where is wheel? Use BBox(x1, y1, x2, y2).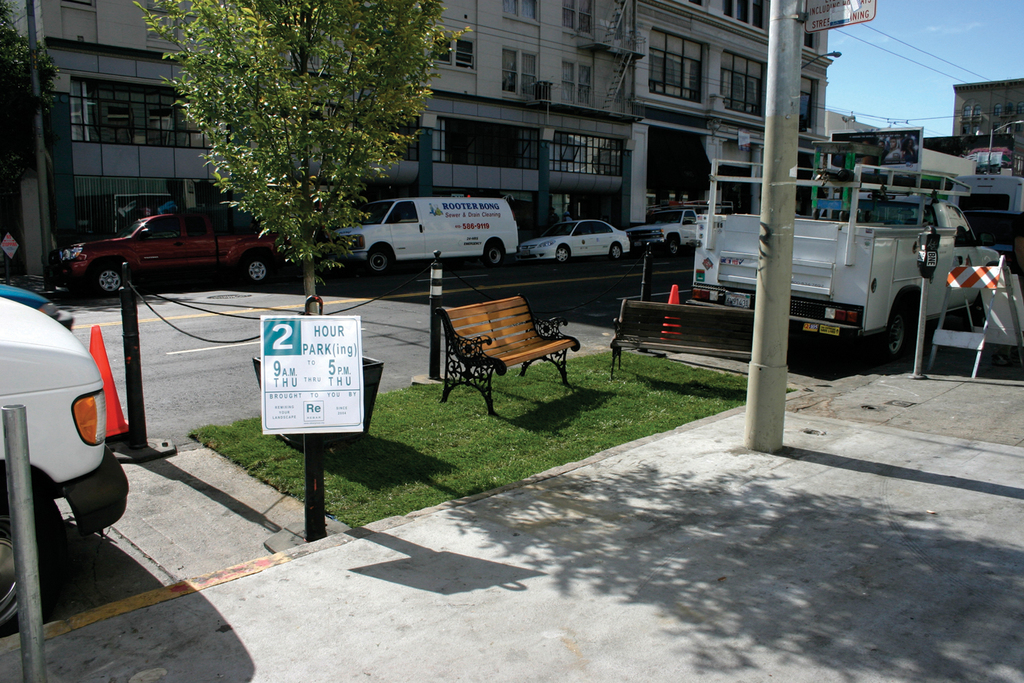
BBox(483, 238, 509, 267).
